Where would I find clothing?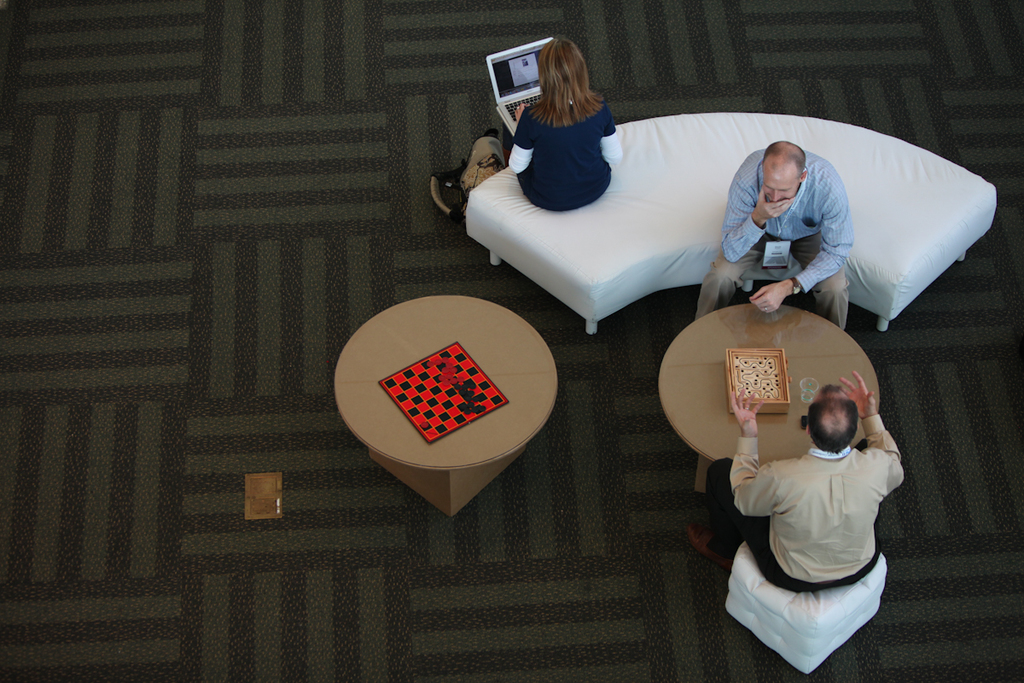
At [703,412,907,592].
